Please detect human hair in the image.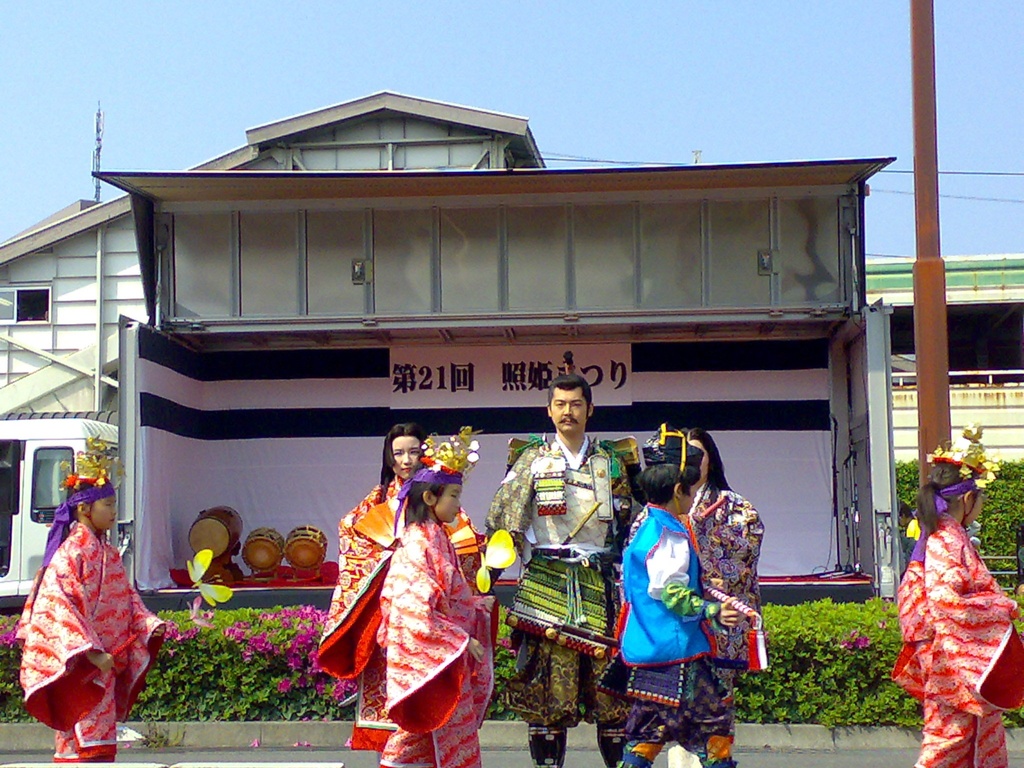
{"x1": 919, "y1": 463, "x2": 977, "y2": 541}.
